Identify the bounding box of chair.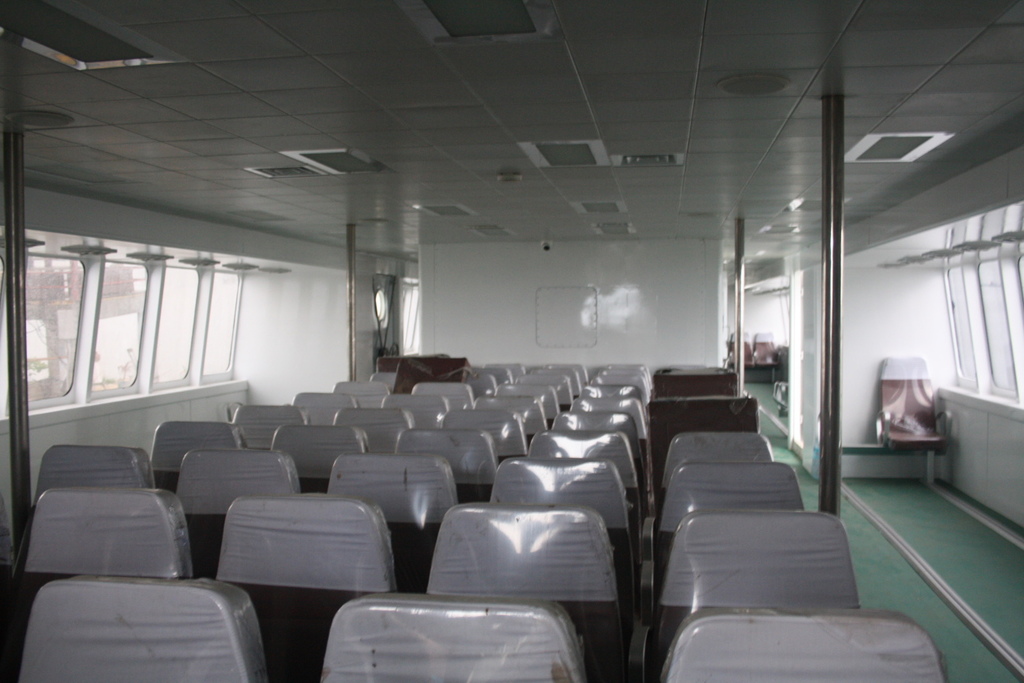
locate(288, 388, 361, 424).
